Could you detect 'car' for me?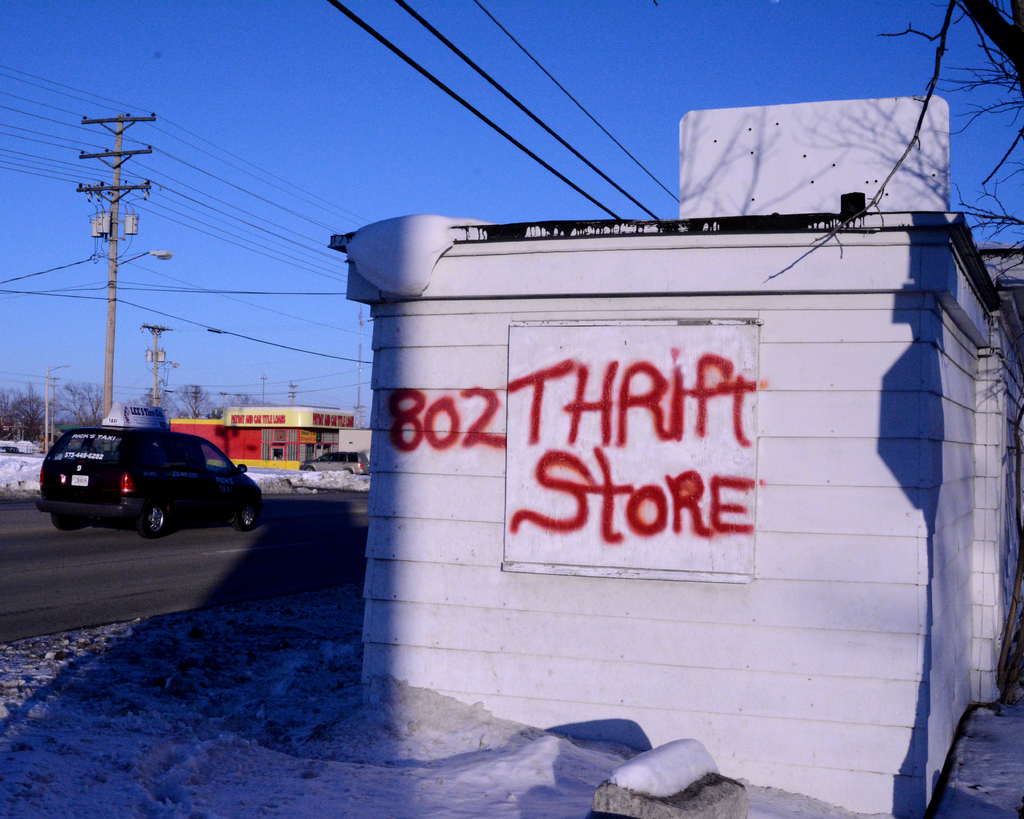
Detection result: 296,452,367,475.
